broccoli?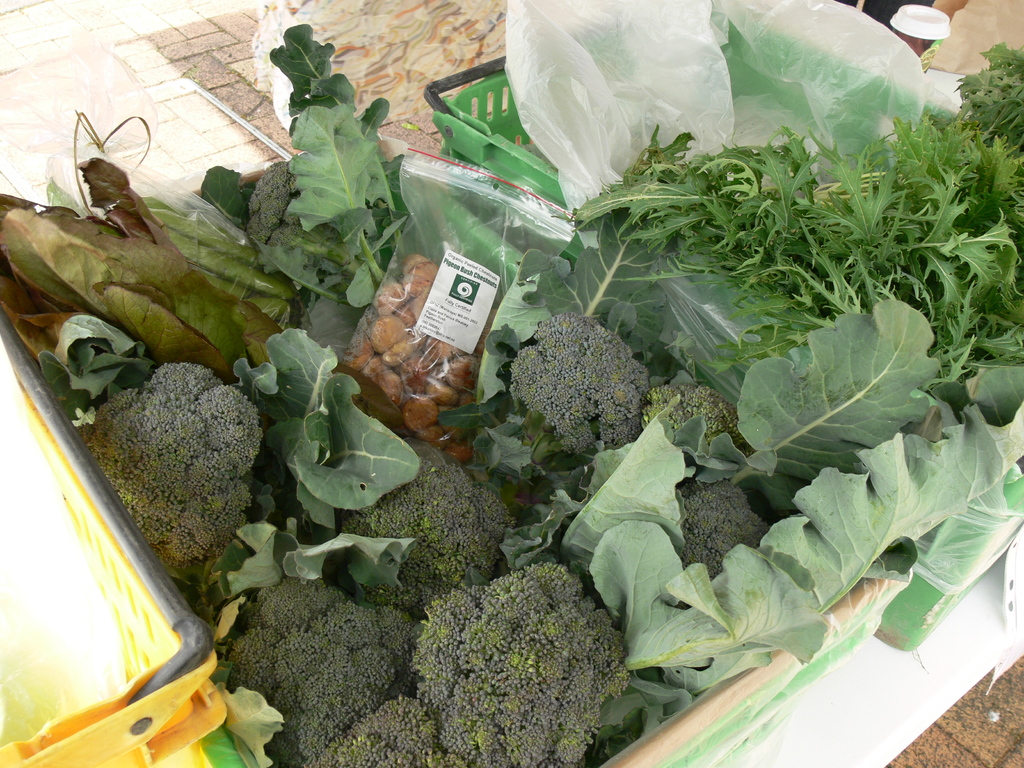
246, 161, 298, 240
